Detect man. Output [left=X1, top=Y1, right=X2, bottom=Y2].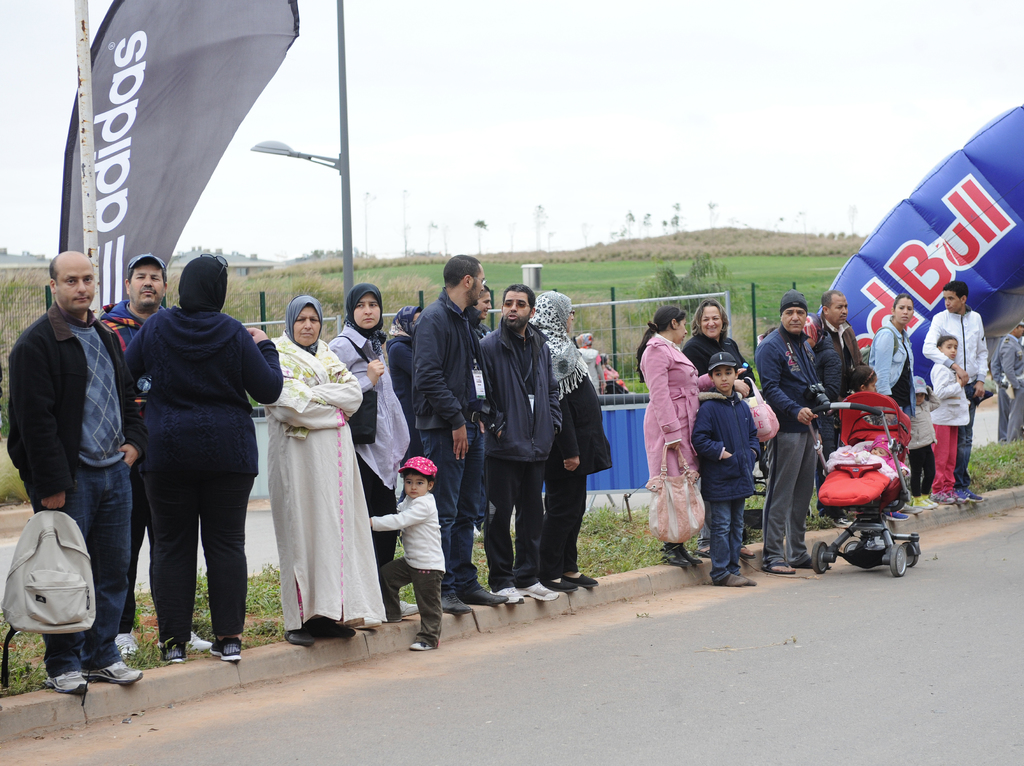
[left=99, top=253, right=170, bottom=648].
